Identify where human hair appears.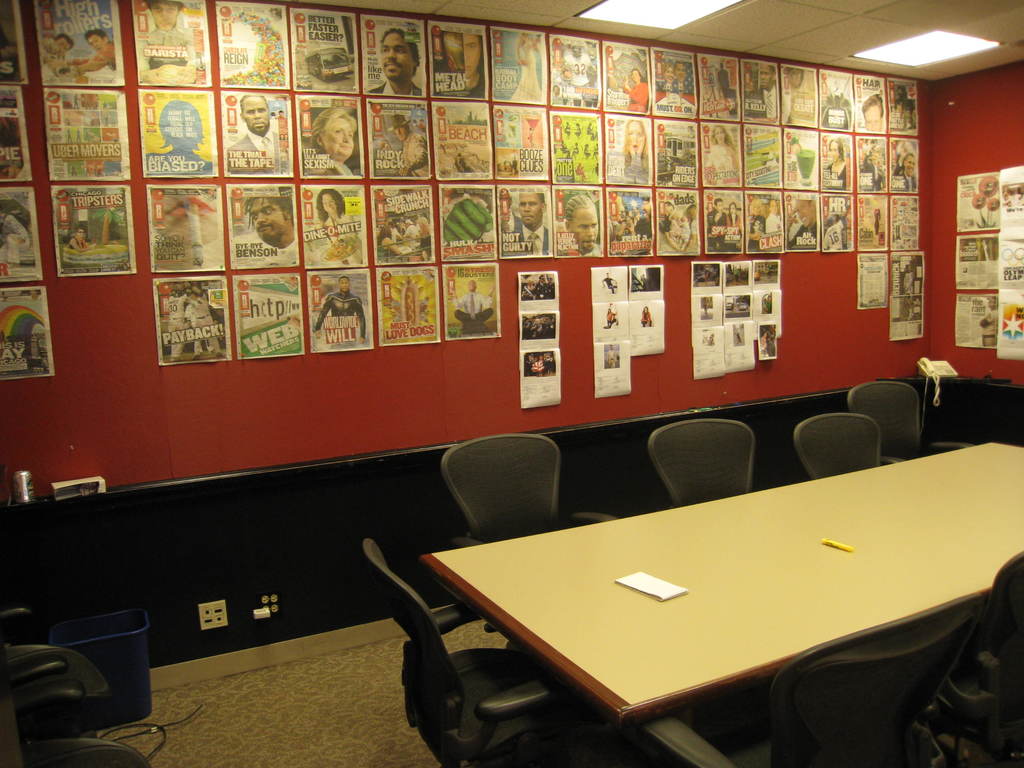
Appears at {"left": 628, "top": 117, "right": 645, "bottom": 164}.
